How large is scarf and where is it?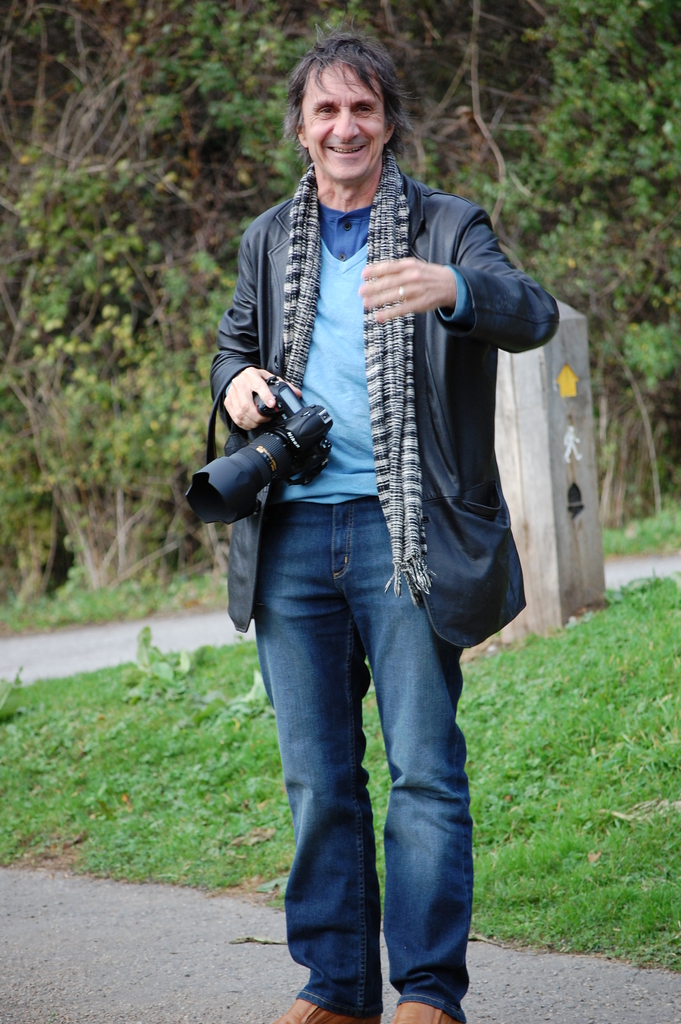
Bounding box: bbox(278, 139, 440, 600).
